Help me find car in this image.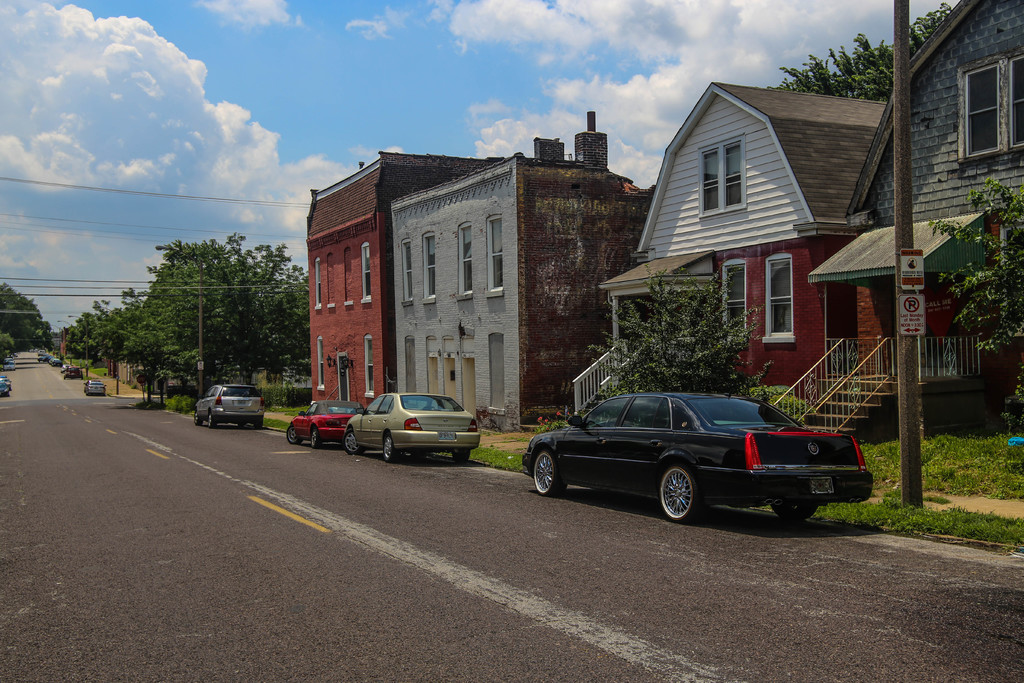
Found it: (left=520, top=386, right=873, bottom=532).
